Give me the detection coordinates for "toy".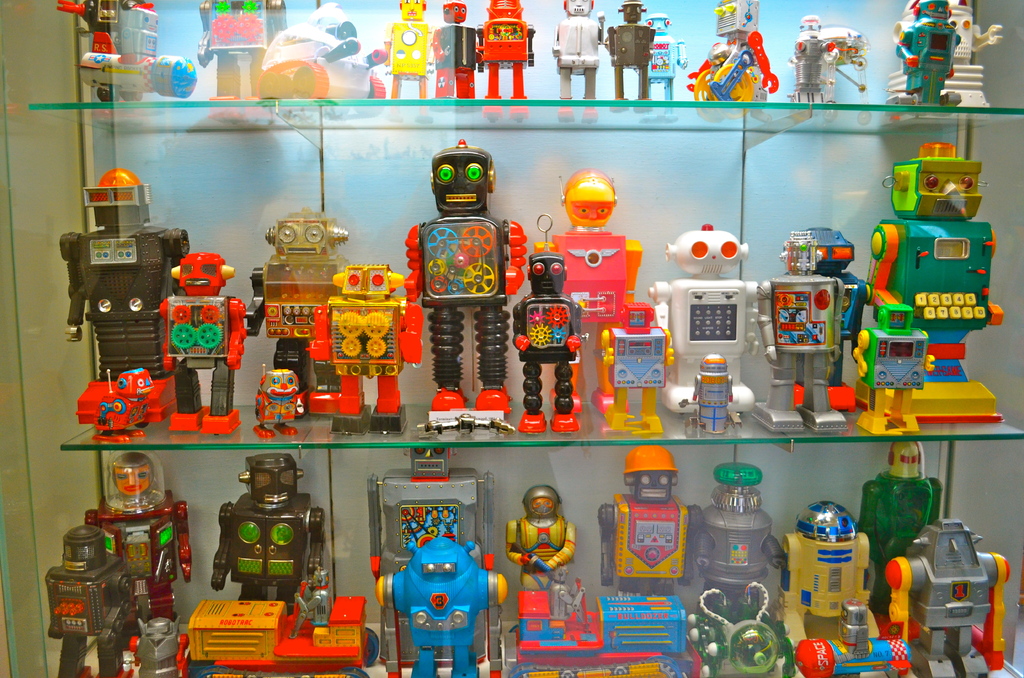
(left=781, top=604, right=919, bottom=677).
